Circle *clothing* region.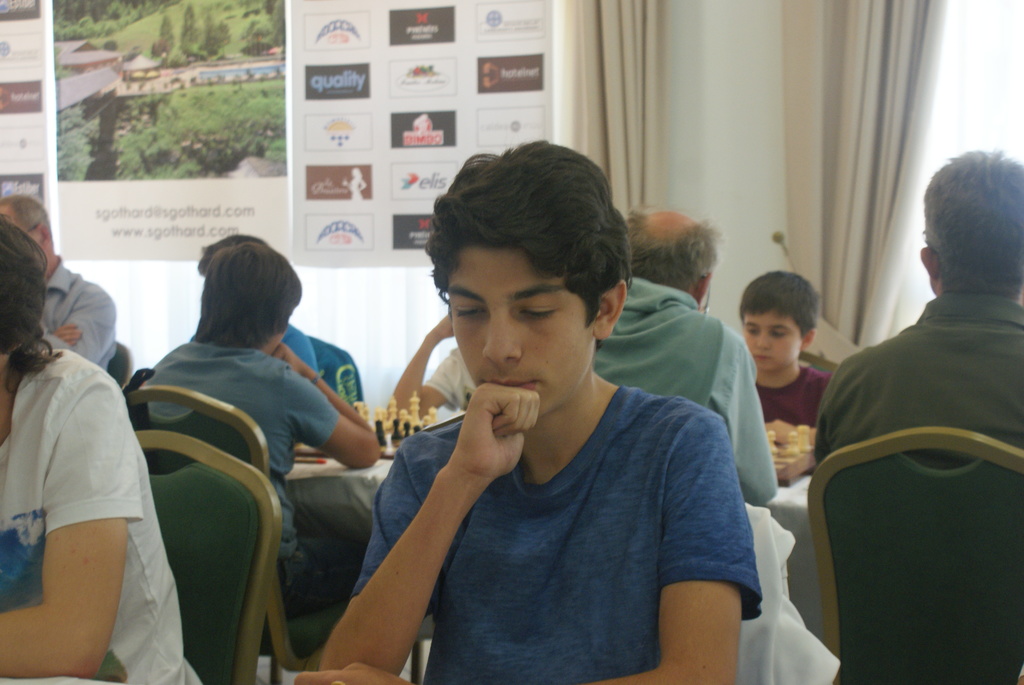
Region: left=809, top=282, right=1023, bottom=471.
